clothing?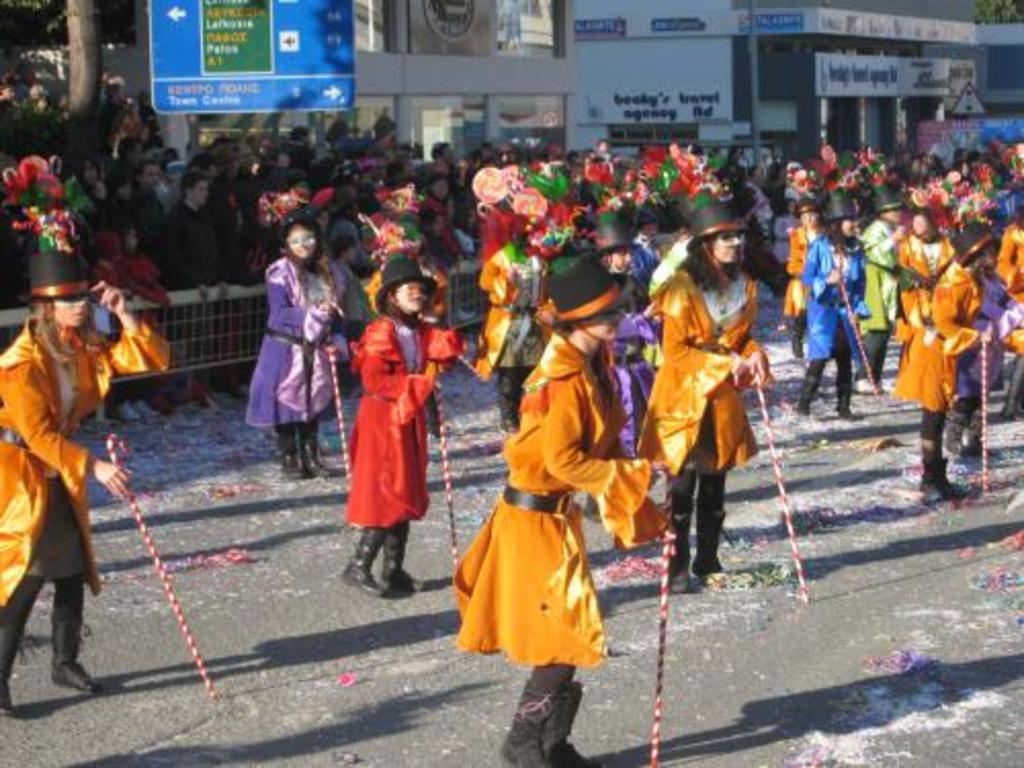
899, 229, 956, 344
